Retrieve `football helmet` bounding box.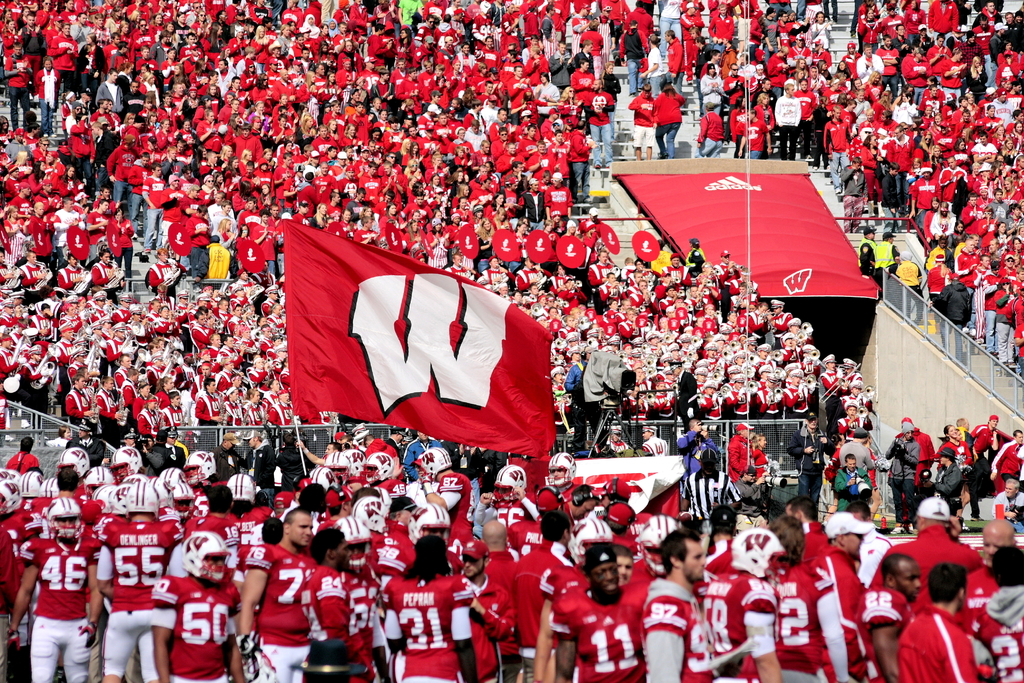
Bounding box: [x1=365, y1=451, x2=401, y2=483].
